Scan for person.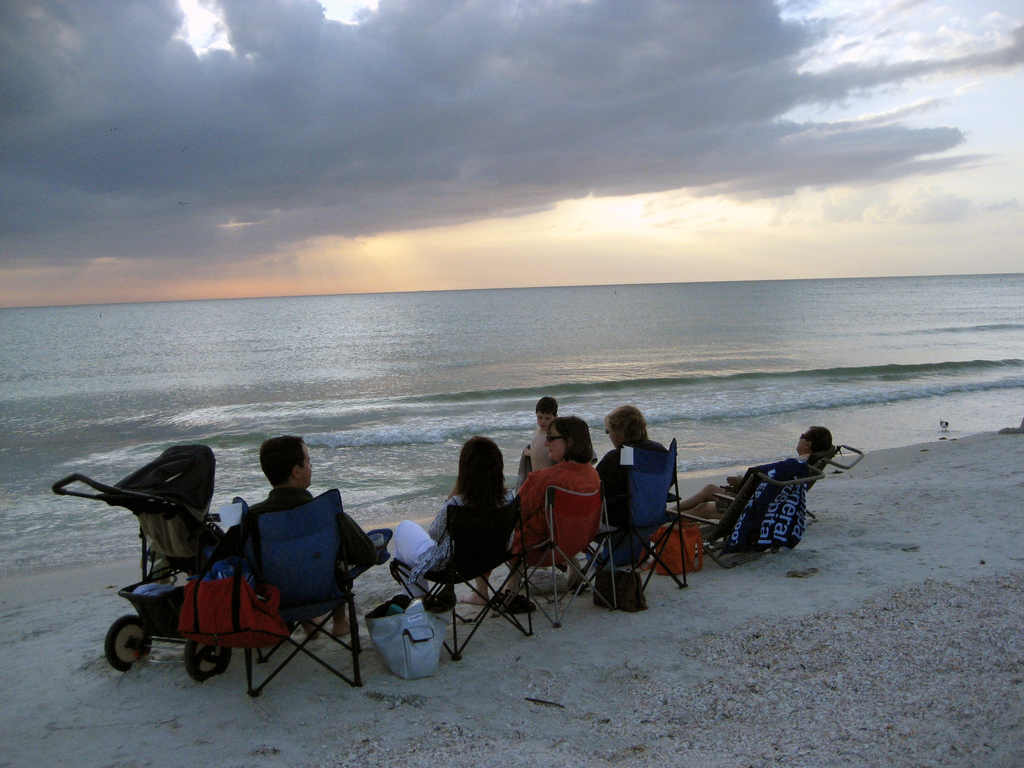
Scan result: 671:420:835:531.
